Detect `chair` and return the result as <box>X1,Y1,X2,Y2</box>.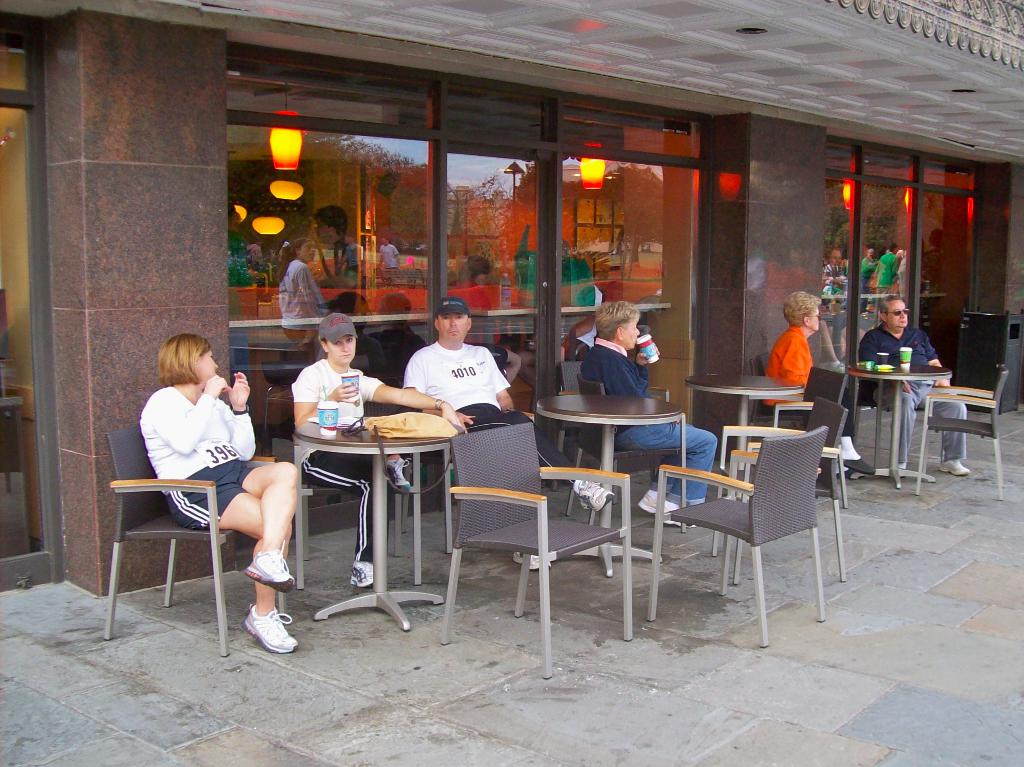
<box>709,395,854,589</box>.
